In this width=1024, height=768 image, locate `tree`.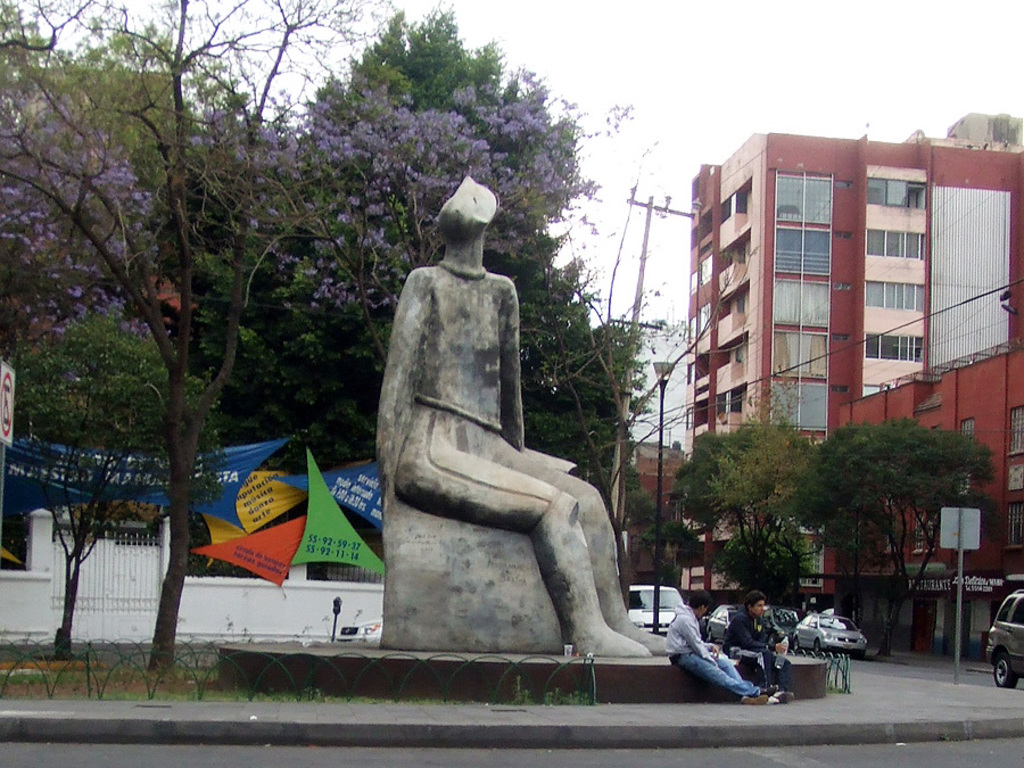
Bounding box: 715, 519, 815, 611.
